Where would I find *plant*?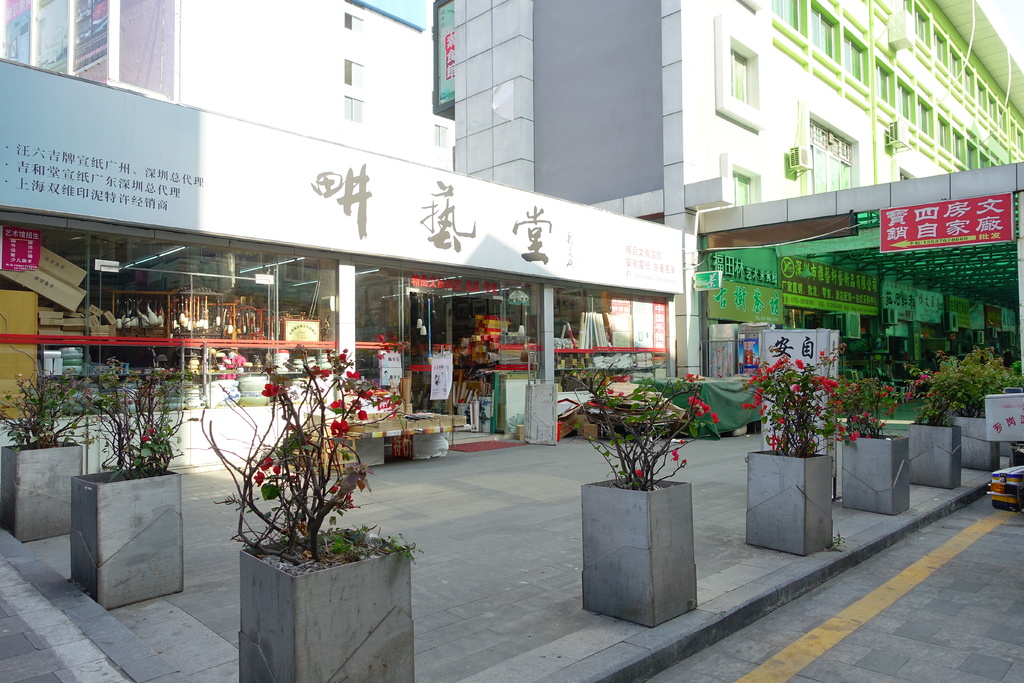
At (79, 347, 185, 483).
